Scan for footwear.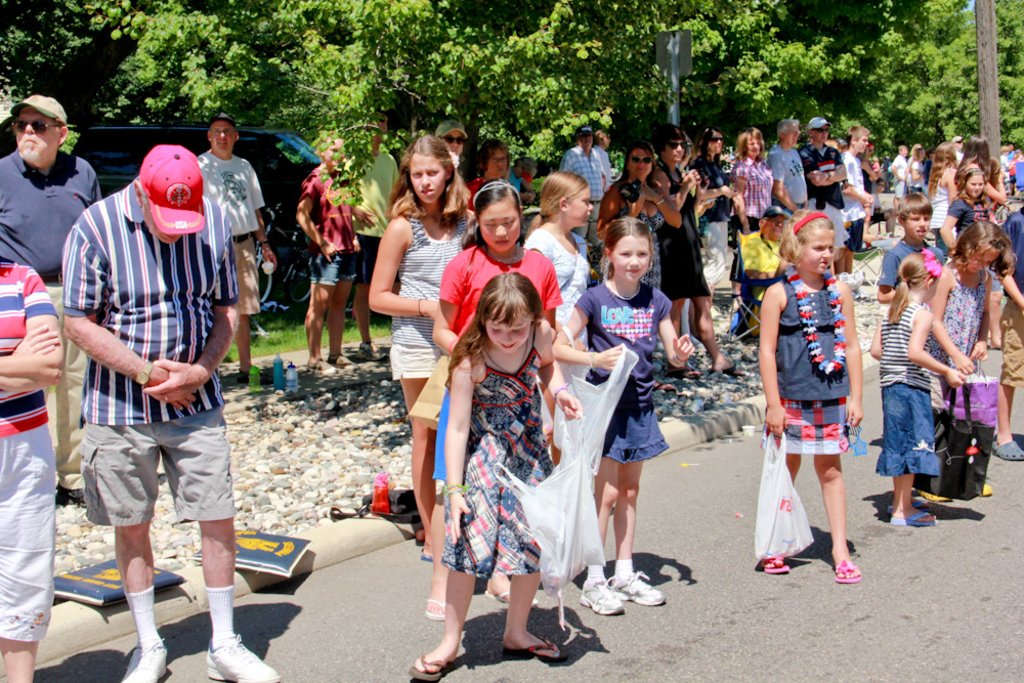
Scan result: pyautogui.locateOnScreen(500, 634, 572, 666).
